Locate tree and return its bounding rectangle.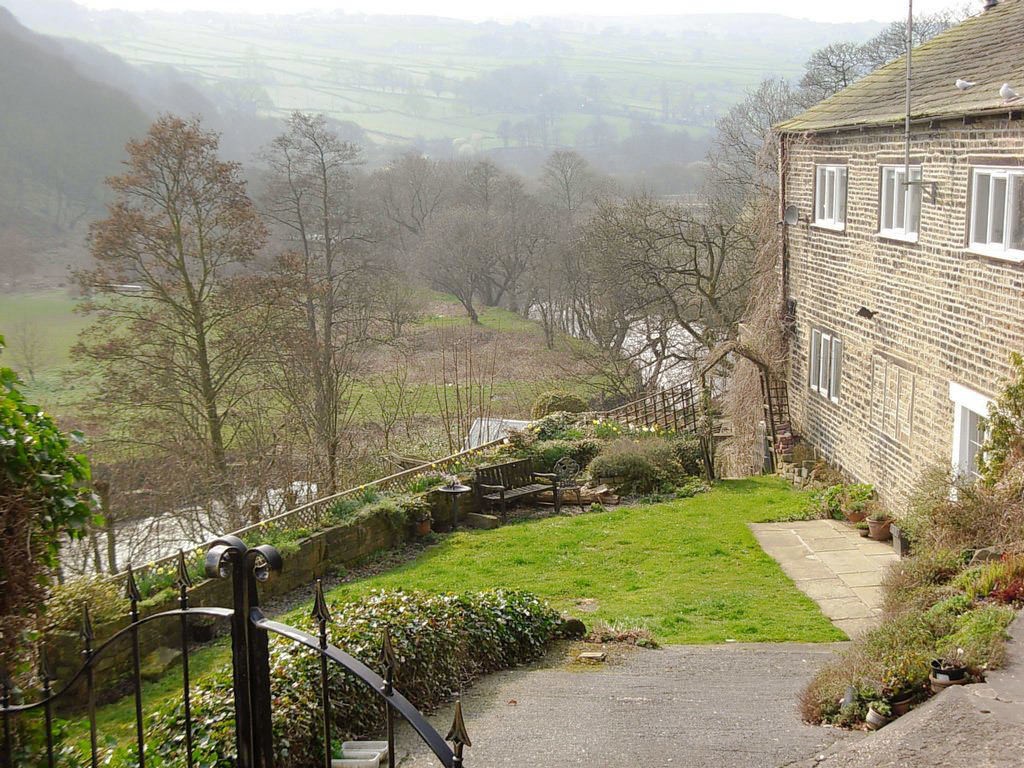
<bbox>50, 109, 350, 544</bbox>.
